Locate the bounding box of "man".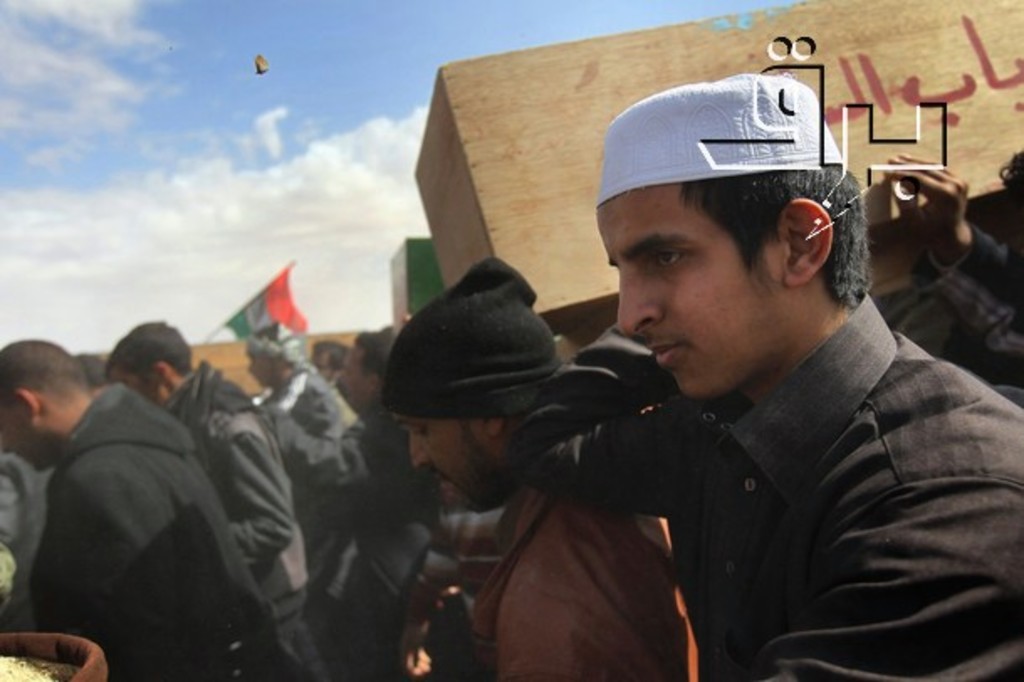
Bounding box: {"left": 381, "top": 254, "right": 702, "bottom": 680}.
